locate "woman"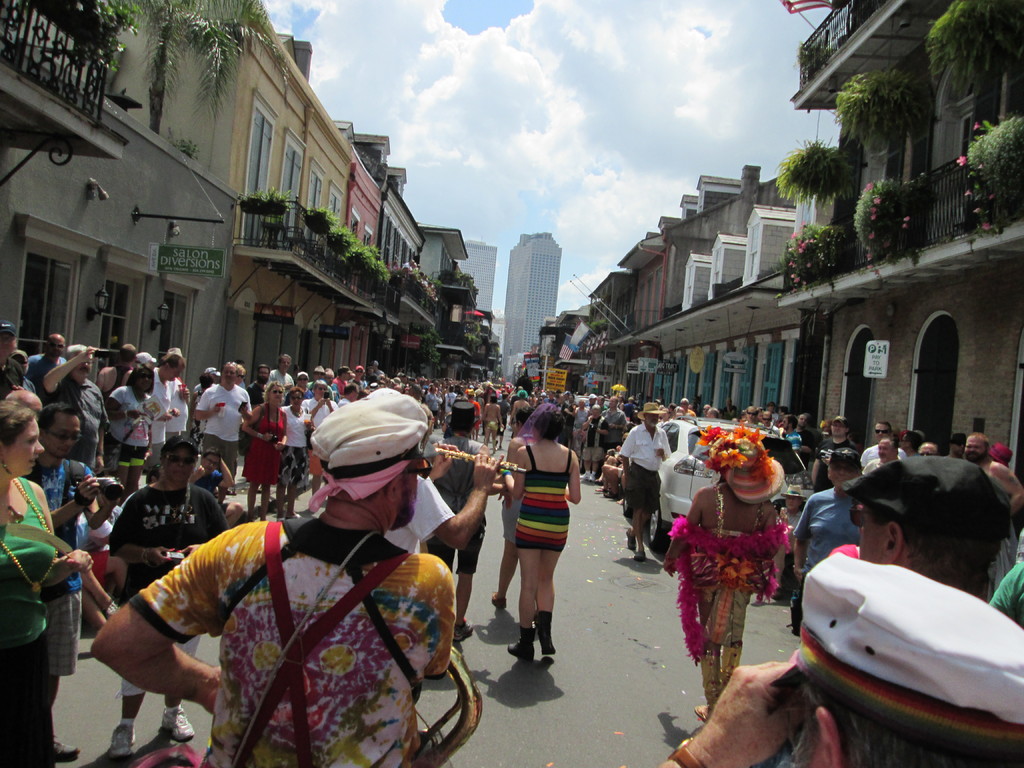
left=108, top=362, right=157, bottom=500
